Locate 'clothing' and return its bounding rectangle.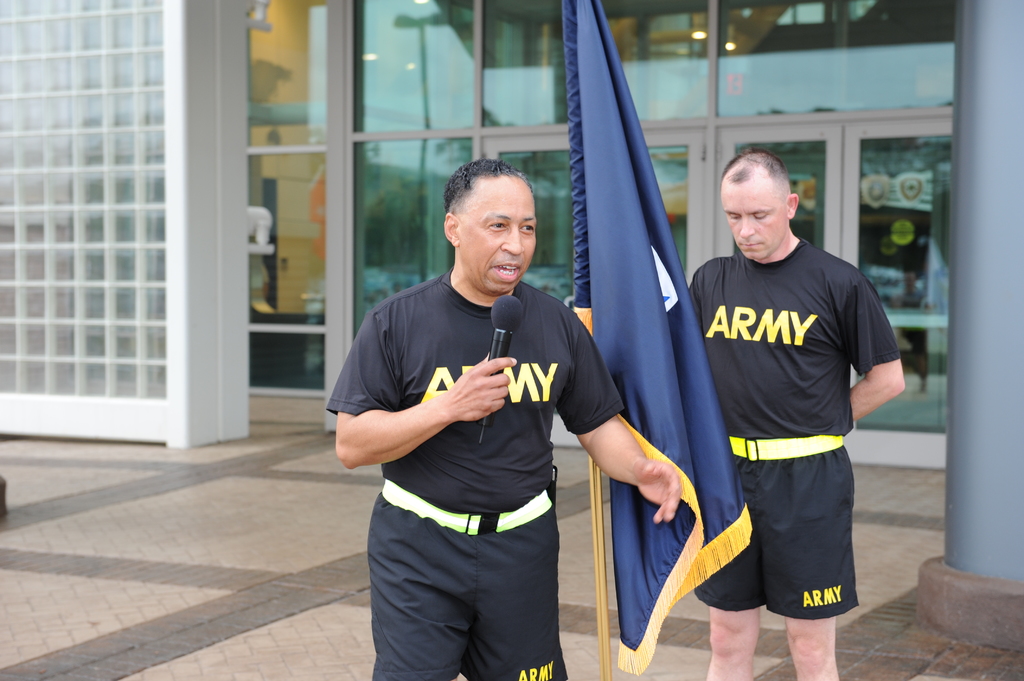
box(691, 240, 904, 618).
